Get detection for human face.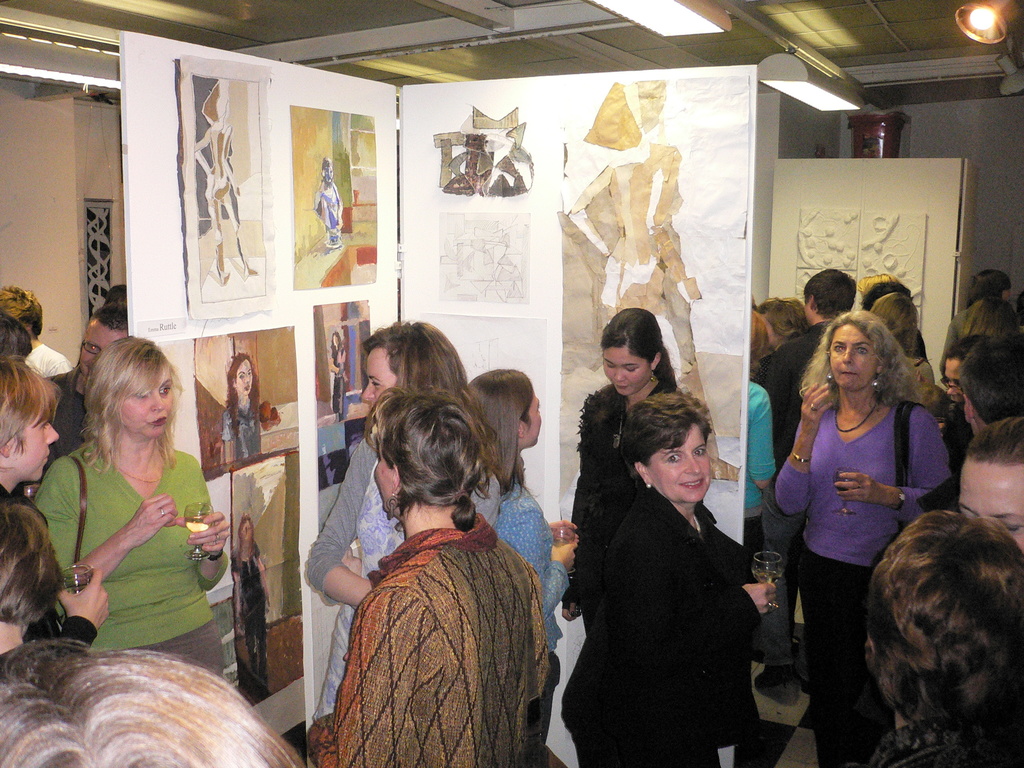
Detection: pyautogui.locateOnScreen(959, 459, 1023, 545).
